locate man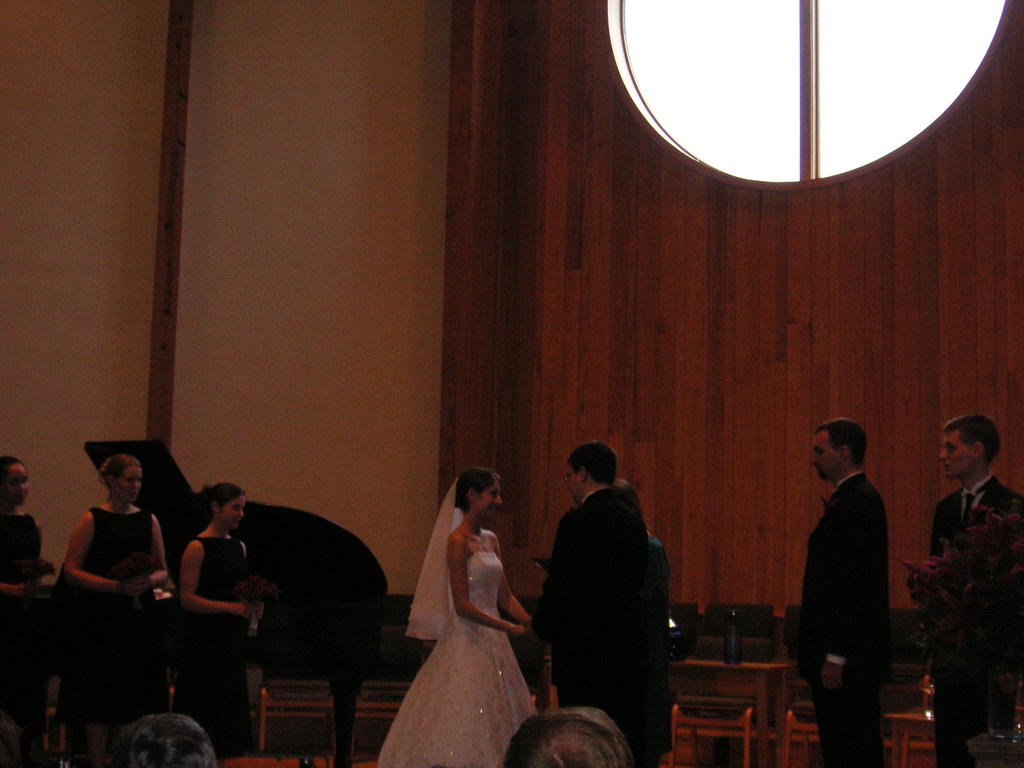
(529,439,648,767)
